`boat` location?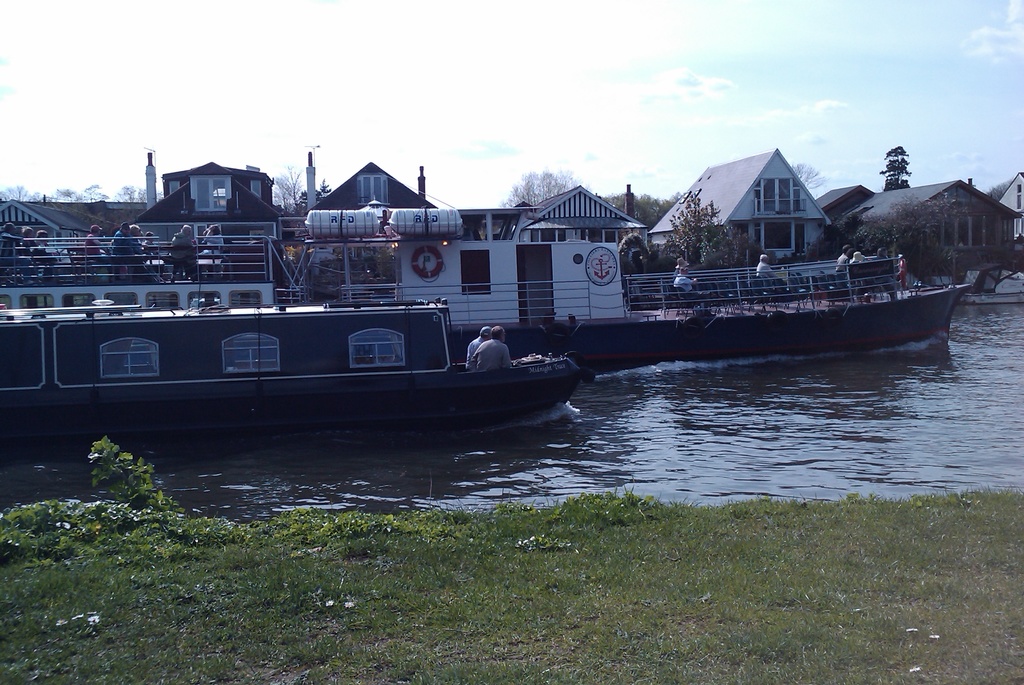
{"x1": 392, "y1": 240, "x2": 974, "y2": 375}
